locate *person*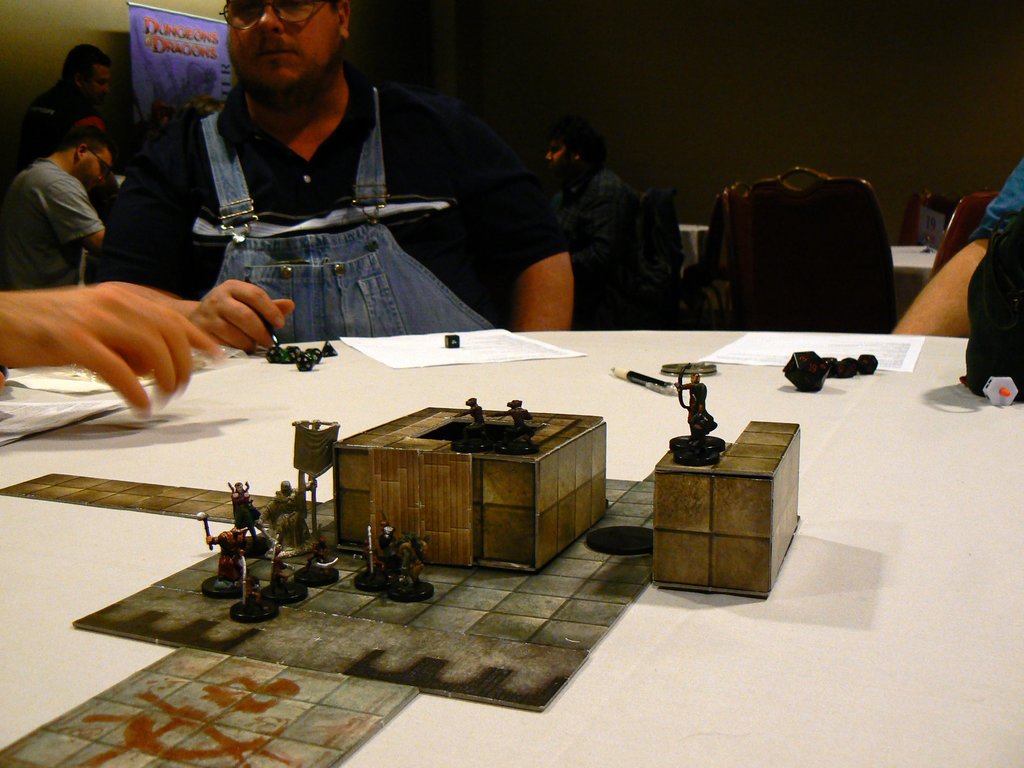
231:479:255:522
